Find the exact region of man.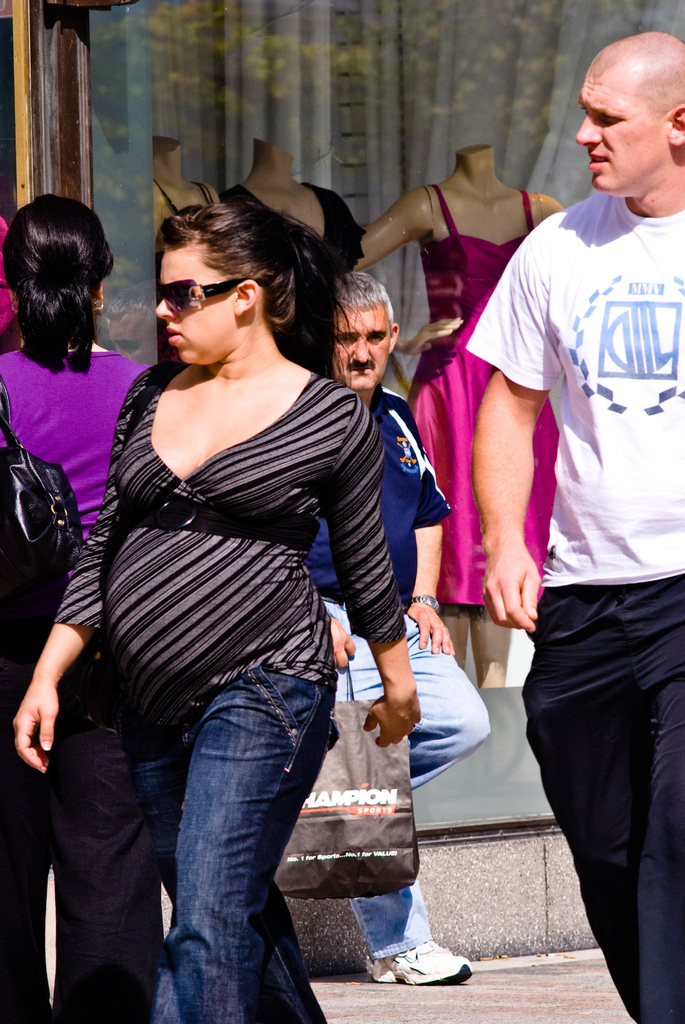
Exact region: x1=302, y1=270, x2=492, y2=982.
